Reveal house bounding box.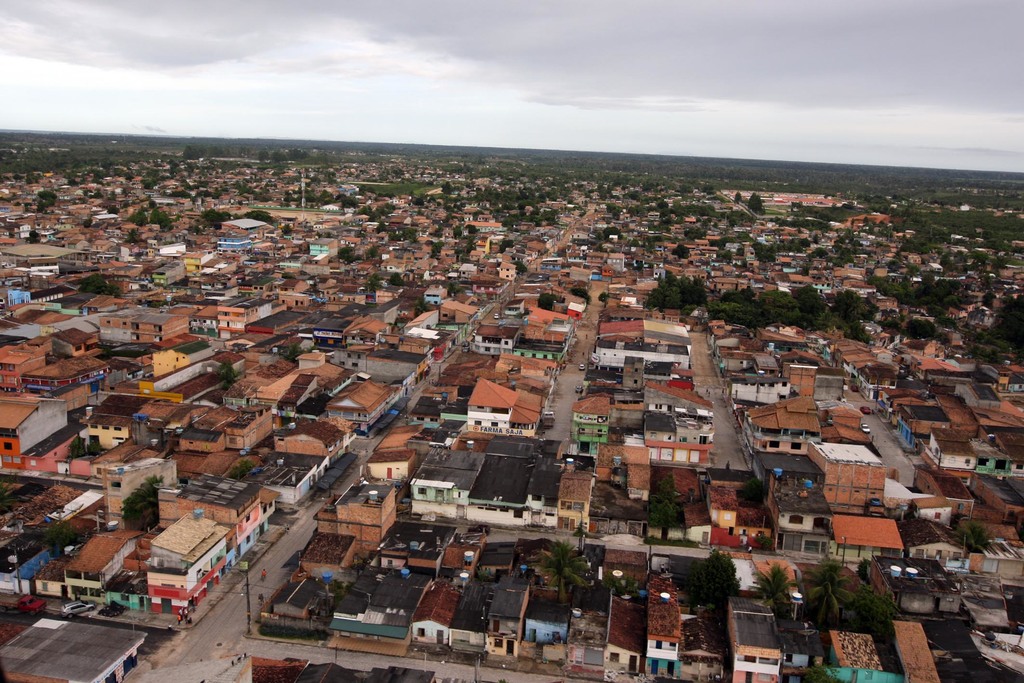
Revealed: crop(276, 419, 351, 461).
